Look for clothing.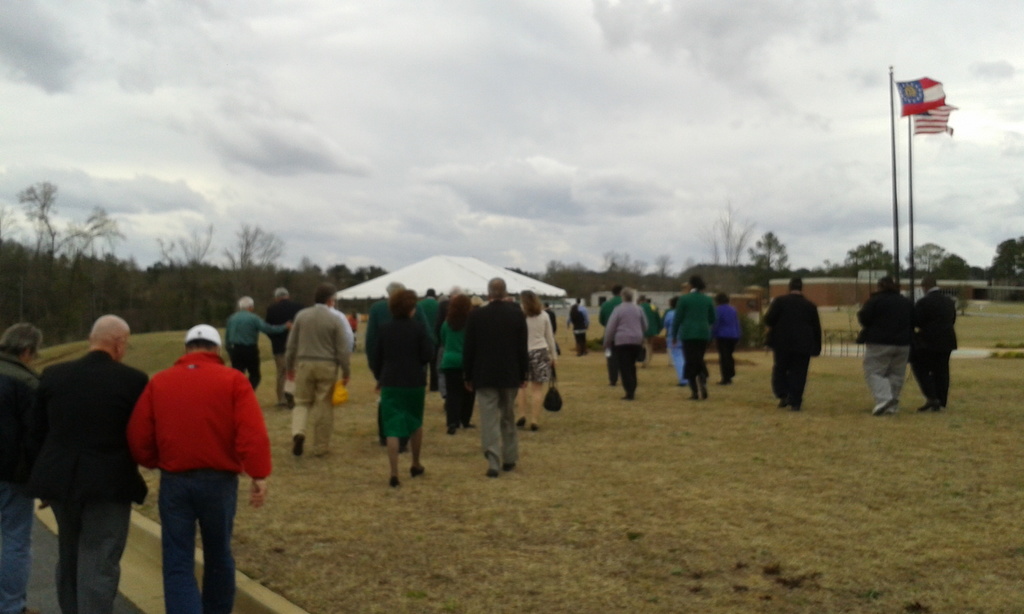
Found: bbox(465, 295, 524, 471).
